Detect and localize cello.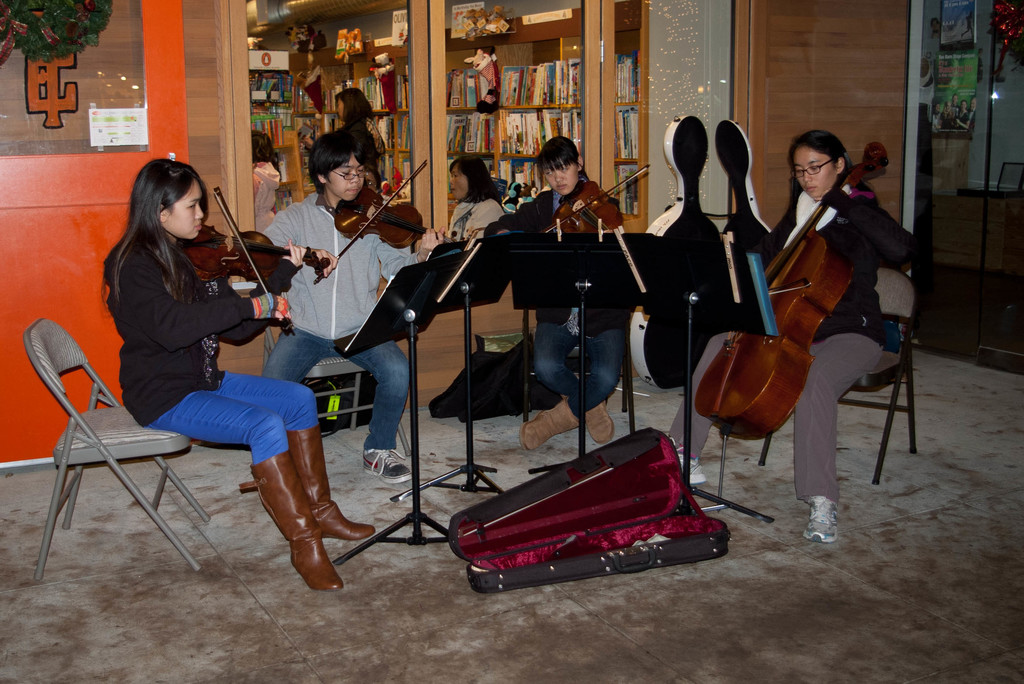
Localized at (539, 165, 660, 236).
